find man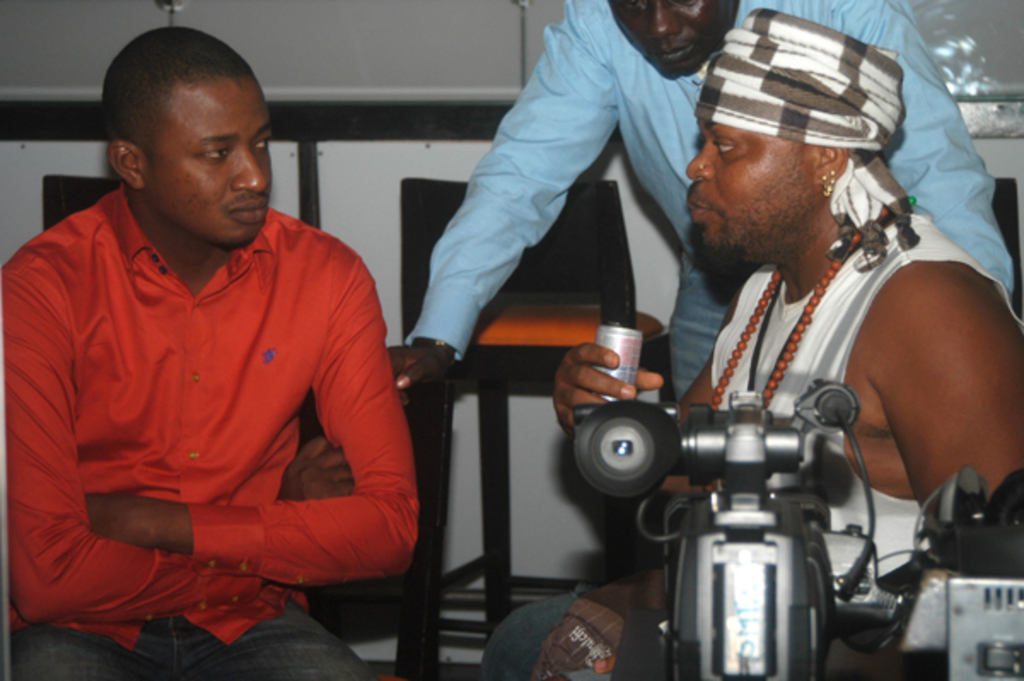
left=485, top=14, right=1015, bottom=679
